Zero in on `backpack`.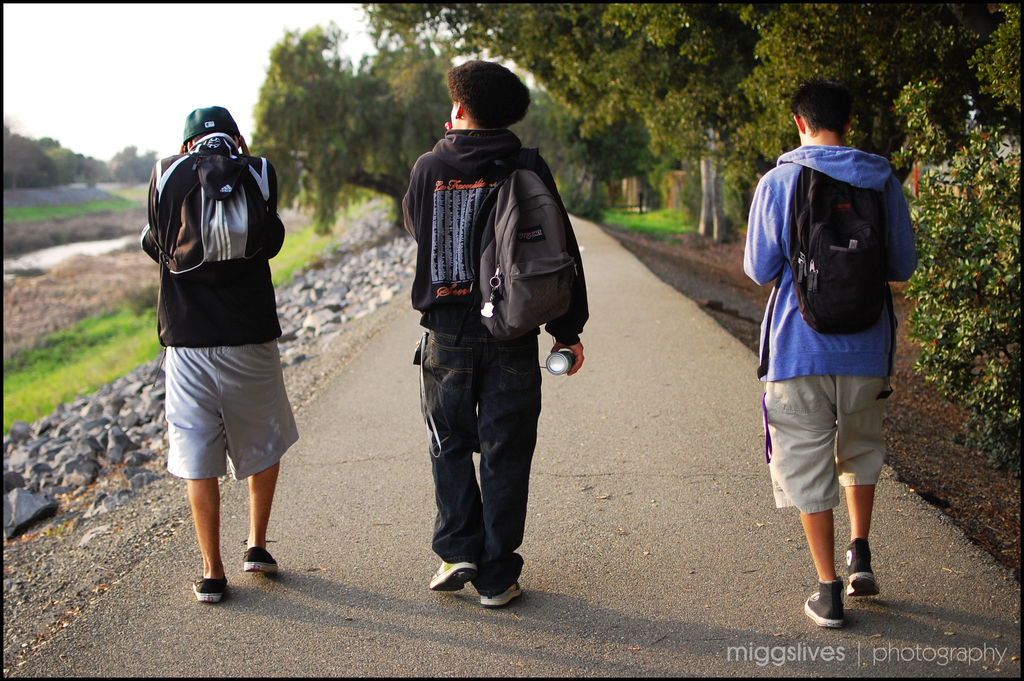
Zeroed in: bbox(480, 141, 582, 341).
